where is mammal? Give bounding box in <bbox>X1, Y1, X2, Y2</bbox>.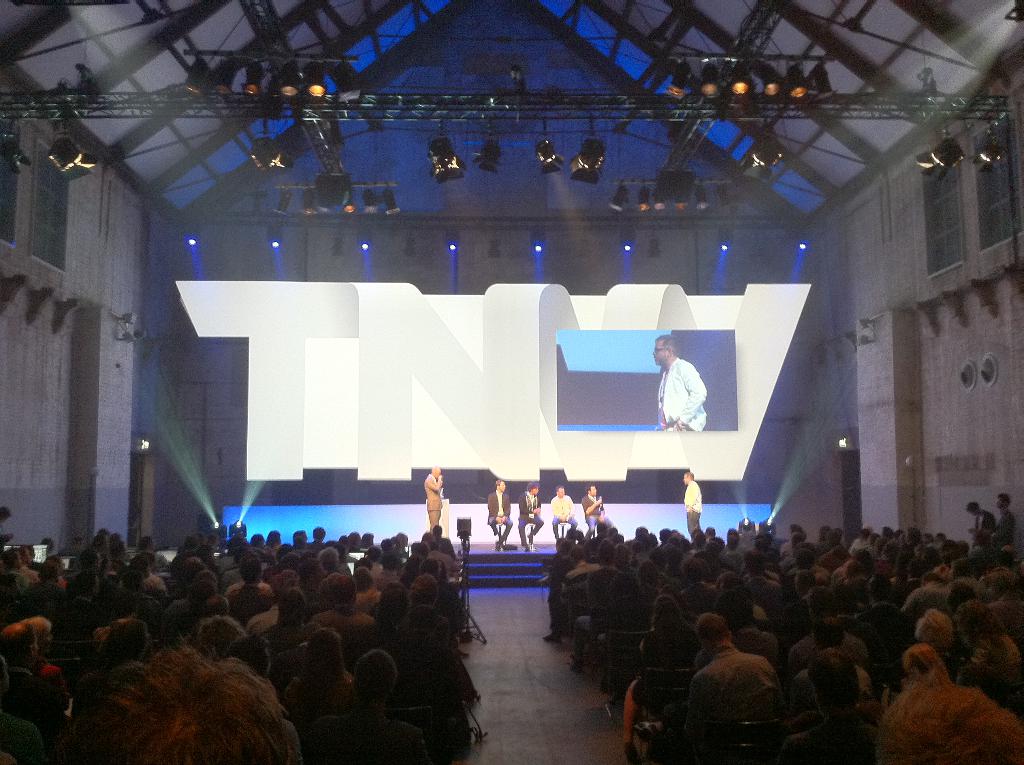
<bbox>652, 331, 708, 431</bbox>.
